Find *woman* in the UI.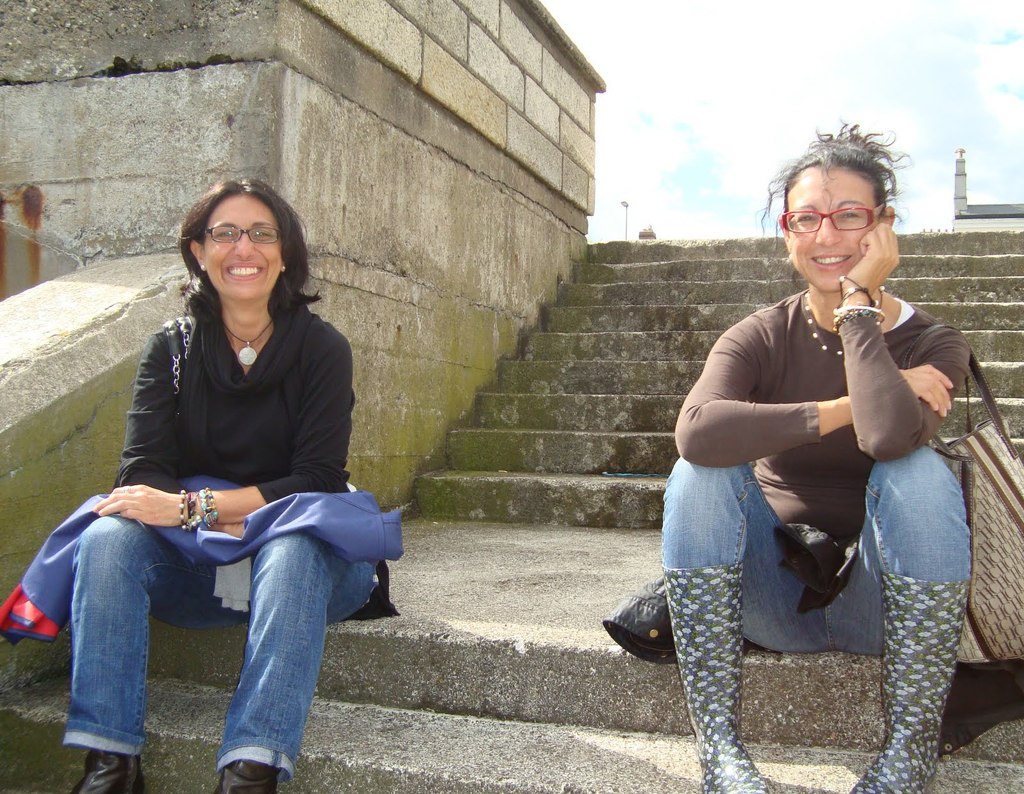
UI element at bbox=[45, 175, 404, 587].
